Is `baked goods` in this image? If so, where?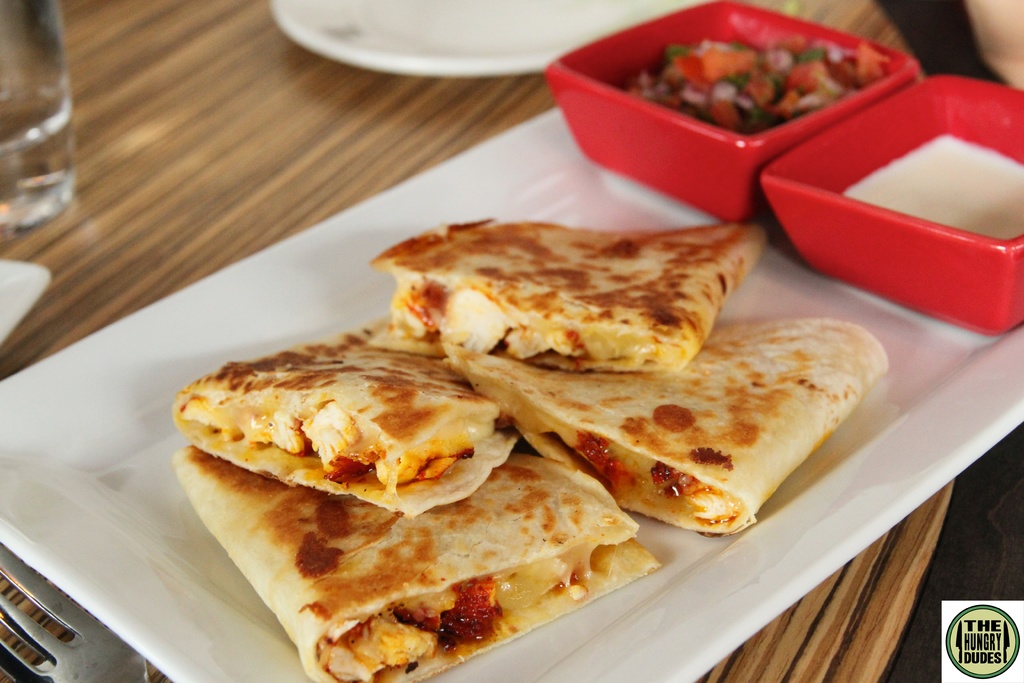
Yes, at 381 310 902 541.
